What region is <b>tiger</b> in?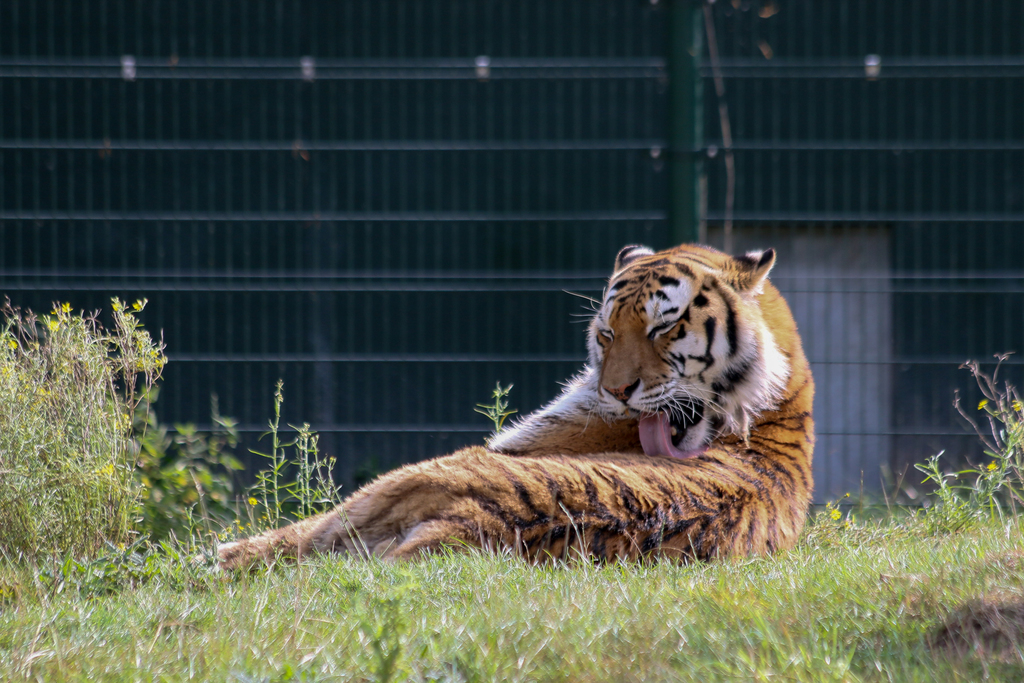
x1=177 y1=242 x2=815 y2=567.
